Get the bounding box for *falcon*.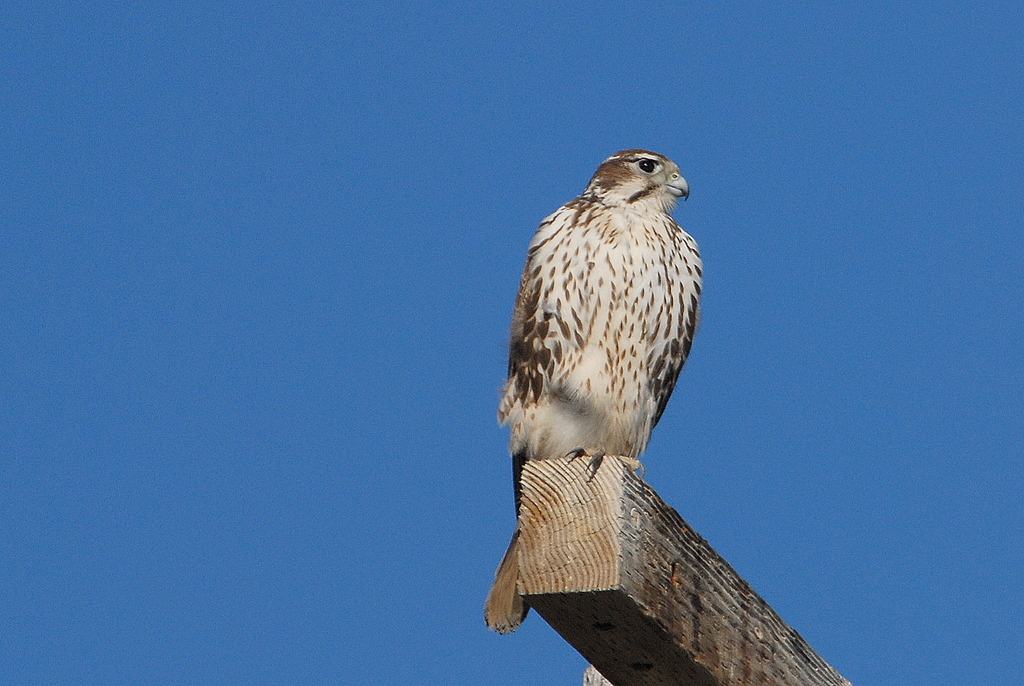
482/148/705/636.
